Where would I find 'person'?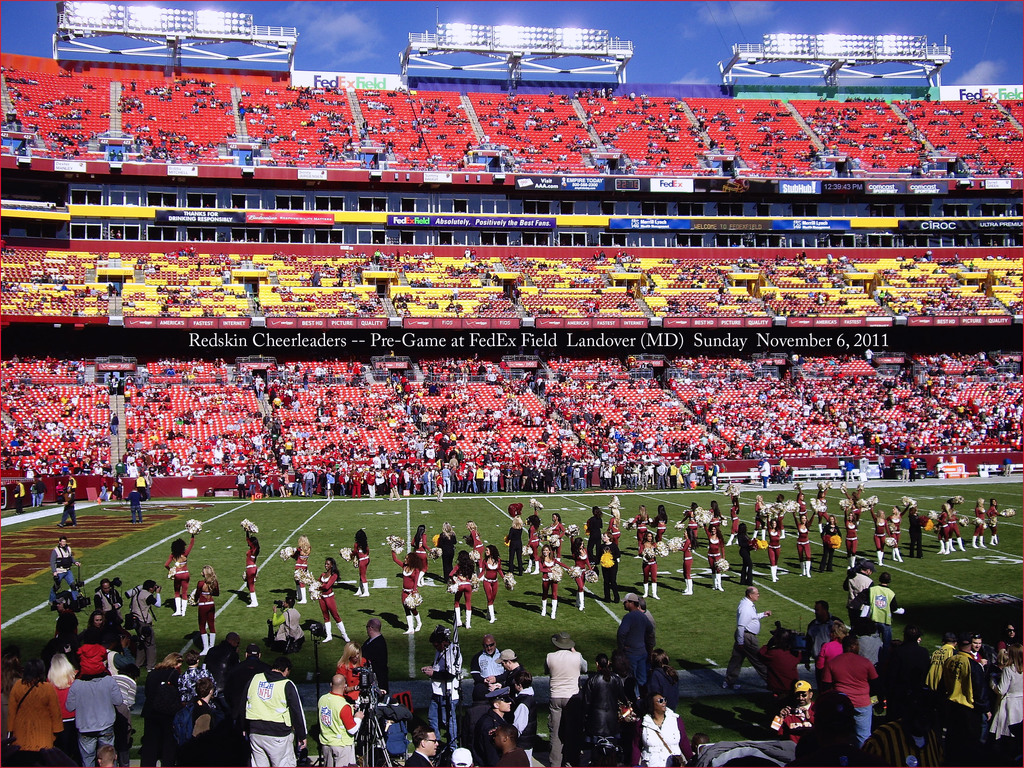
At [x1=191, y1=564, x2=219, y2=658].
